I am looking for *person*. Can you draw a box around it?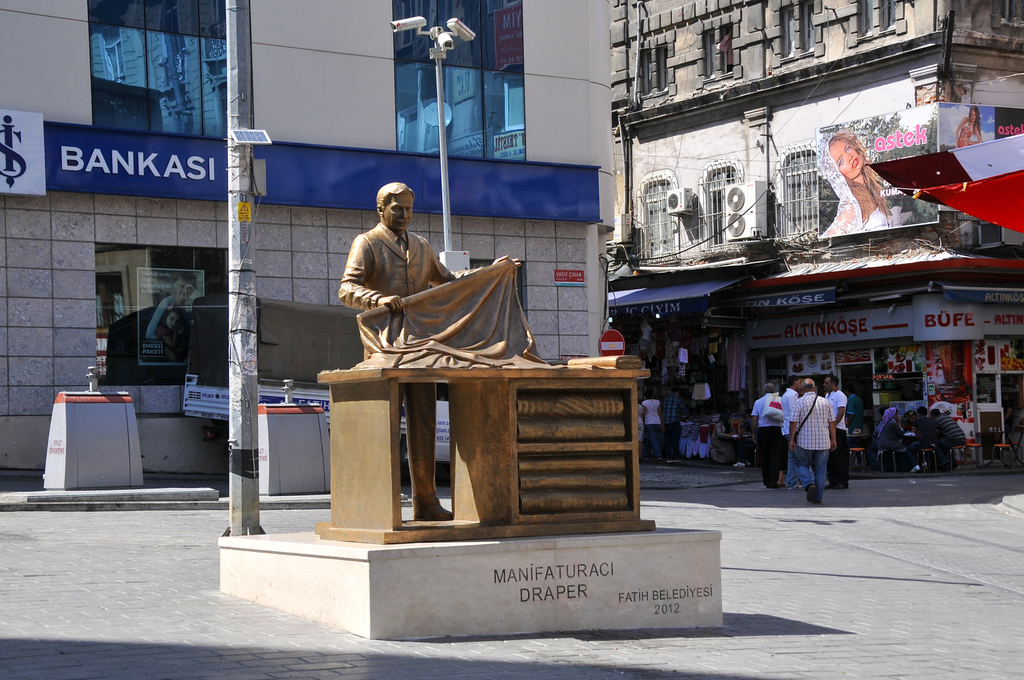
Sure, the bounding box is pyautogui.locateOnScreen(663, 387, 692, 459).
